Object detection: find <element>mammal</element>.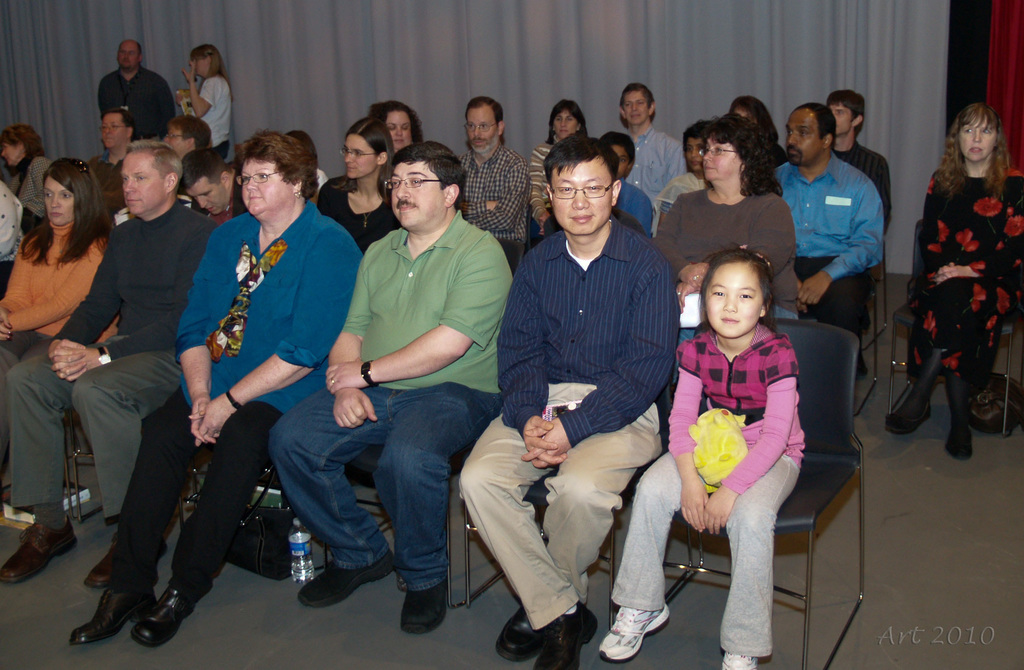
l=452, t=89, r=536, b=269.
